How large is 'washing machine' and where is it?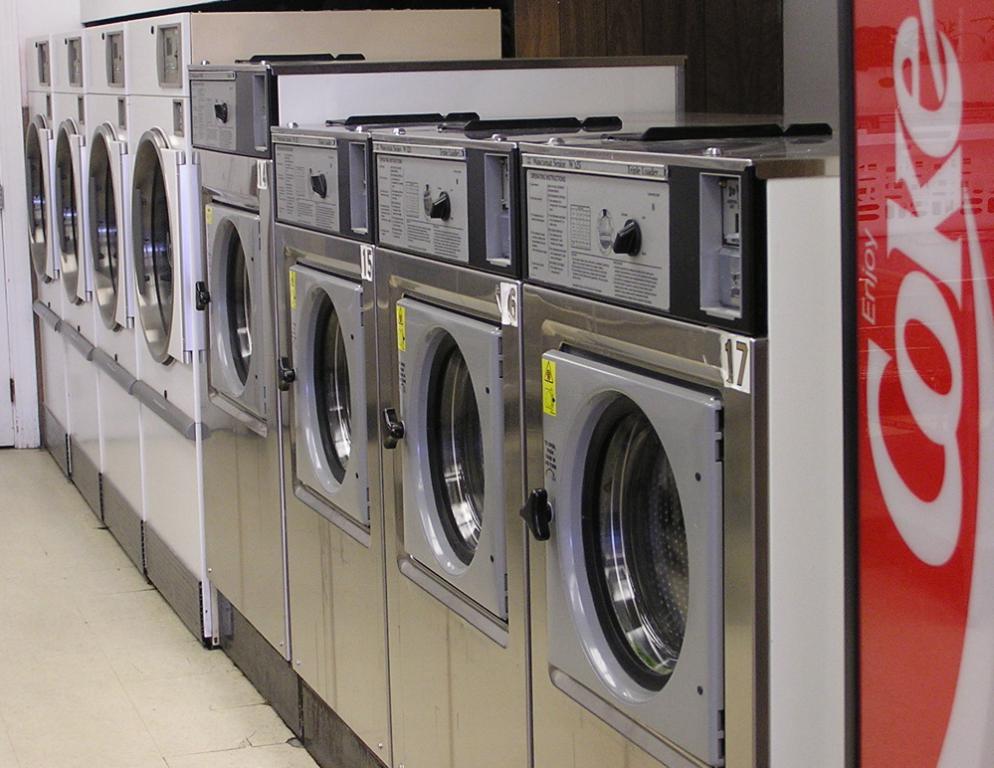
Bounding box: 37/33/102/517.
